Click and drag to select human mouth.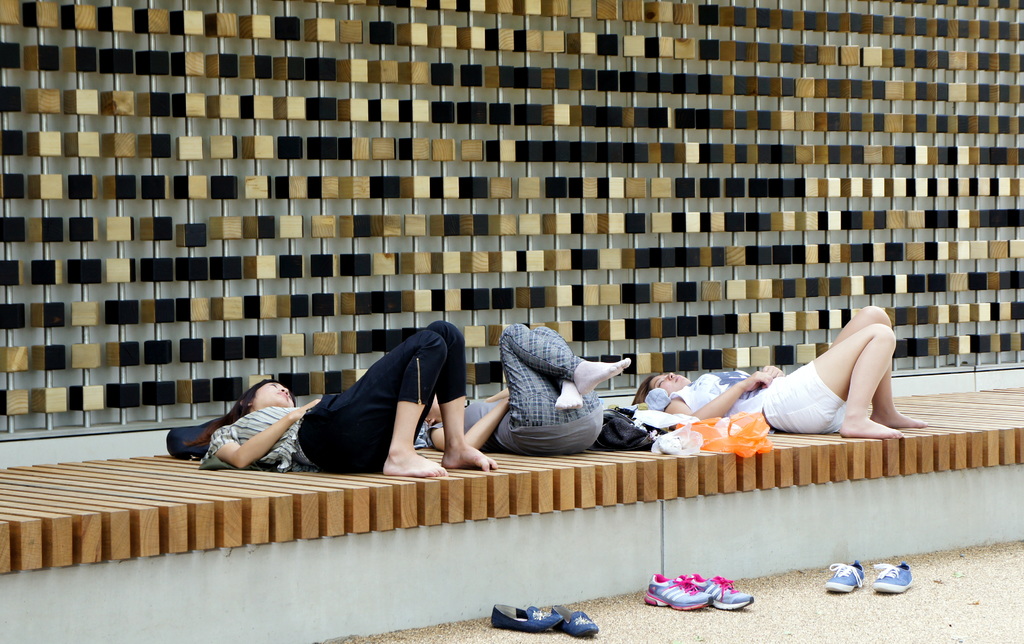
Selection: bbox=[671, 375, 682, 381].
